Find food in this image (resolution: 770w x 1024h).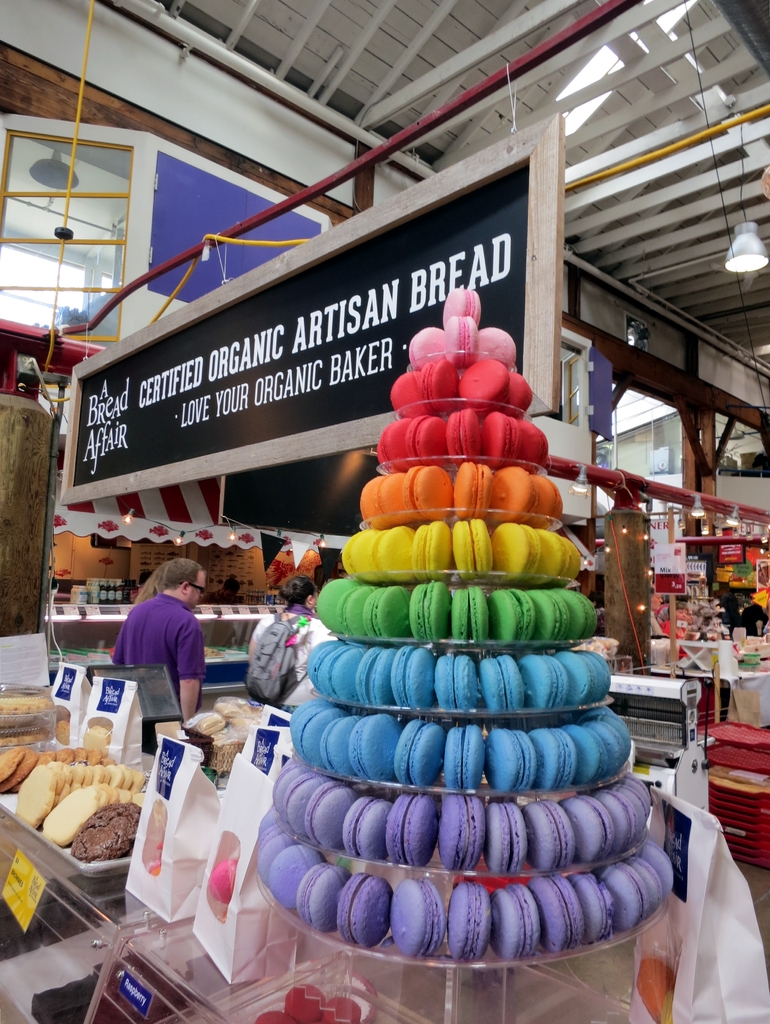
[387, 790, 441, 867].
